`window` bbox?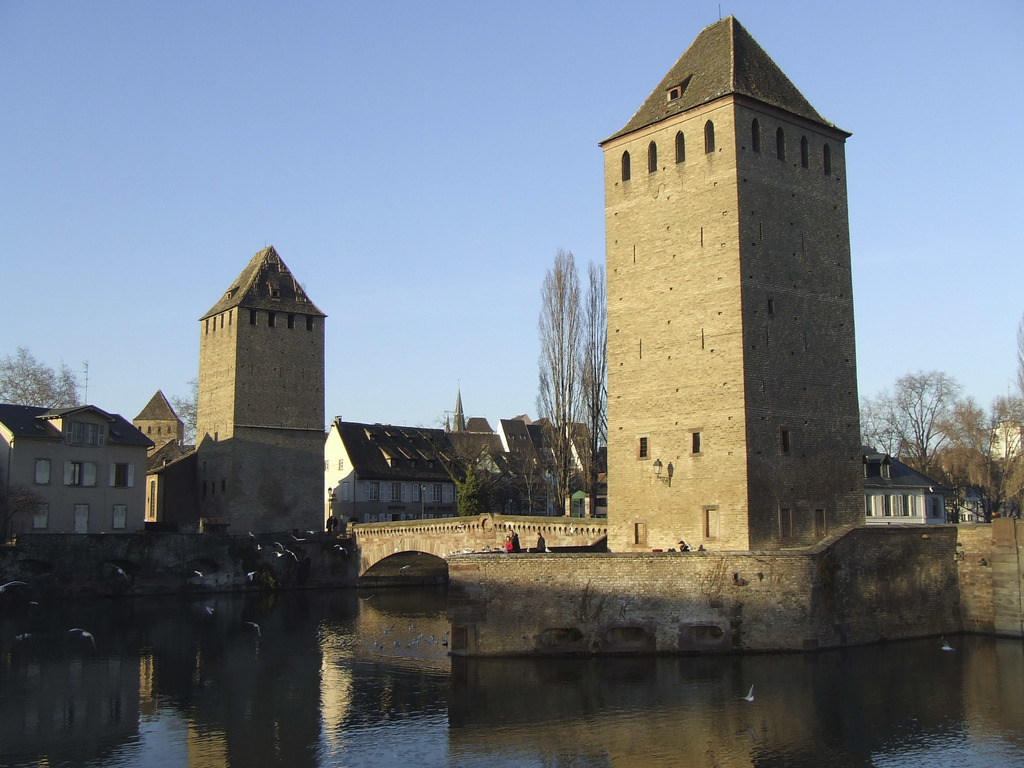
{"left": 67, "top": 421, "right": 104, "bottom": 445}
